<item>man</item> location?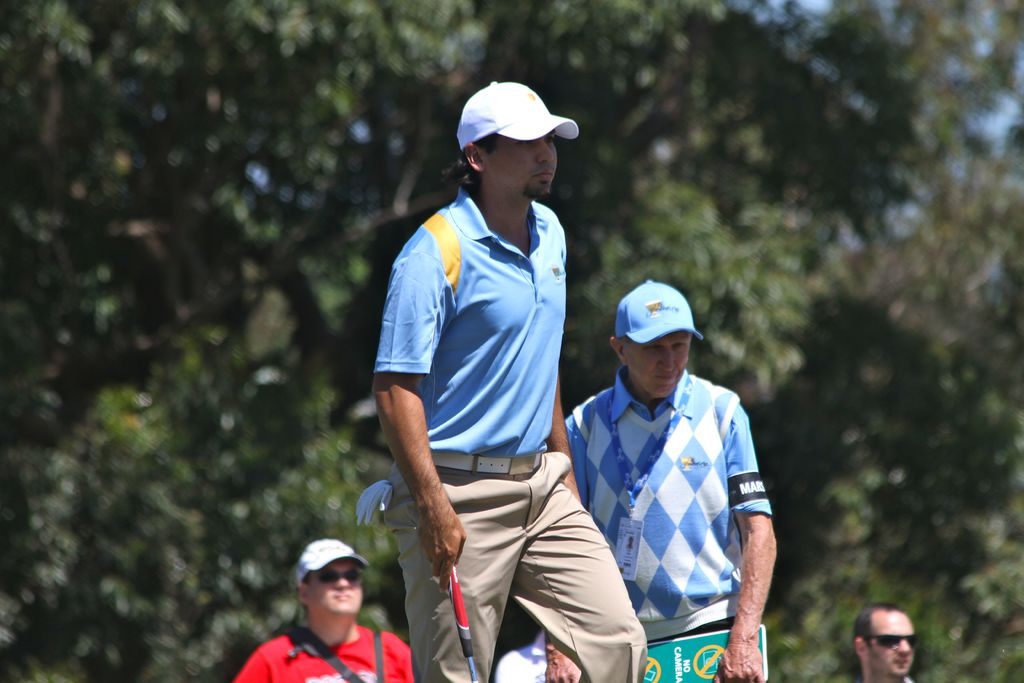
[x1=243, y1=525, x2=408, y2=682]
